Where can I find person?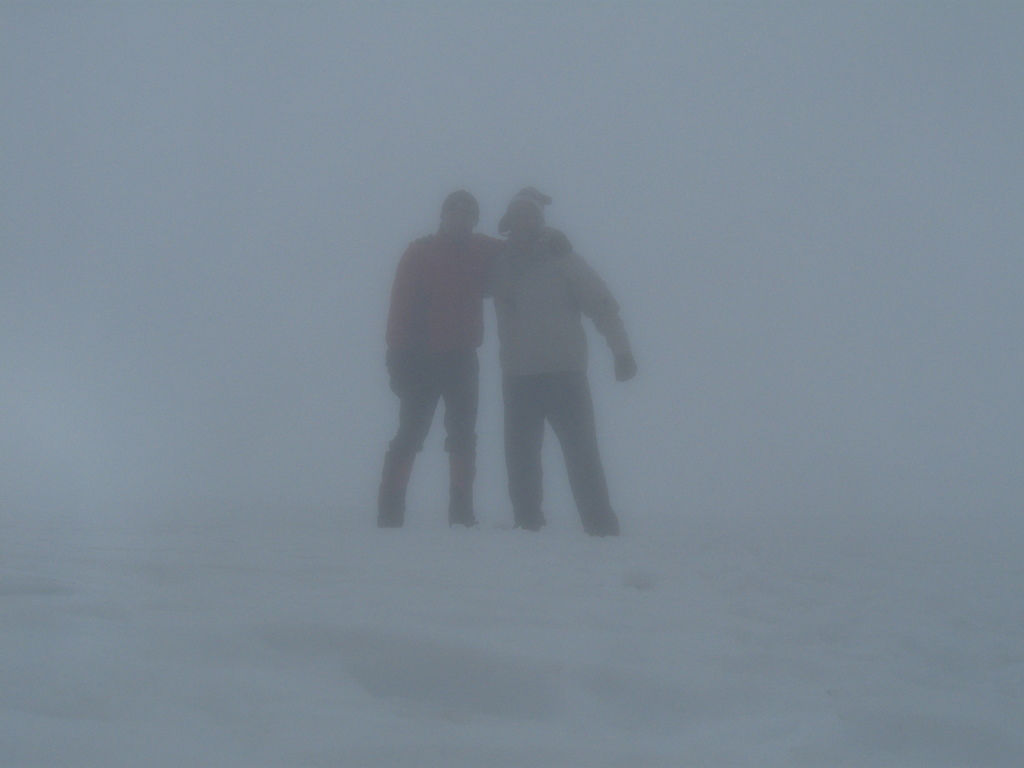
You can find it at left=481, top=187, right=643, bottom=538.
